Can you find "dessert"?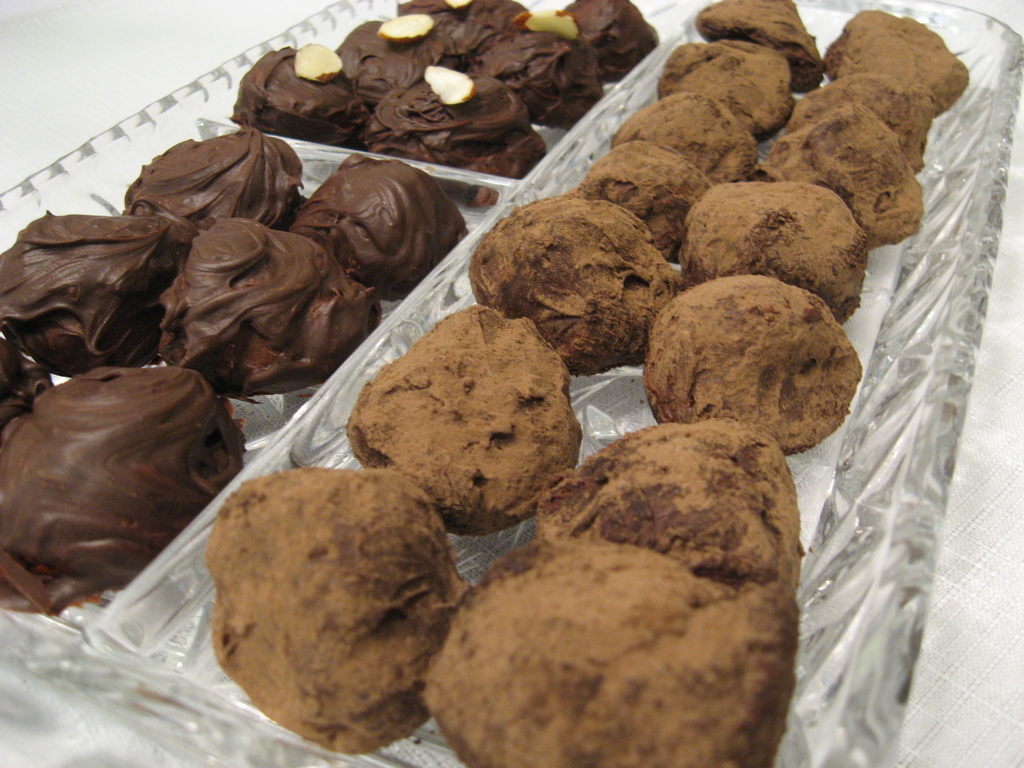
Yes, bounding box: l=375, t=58, r=548, b=187.
